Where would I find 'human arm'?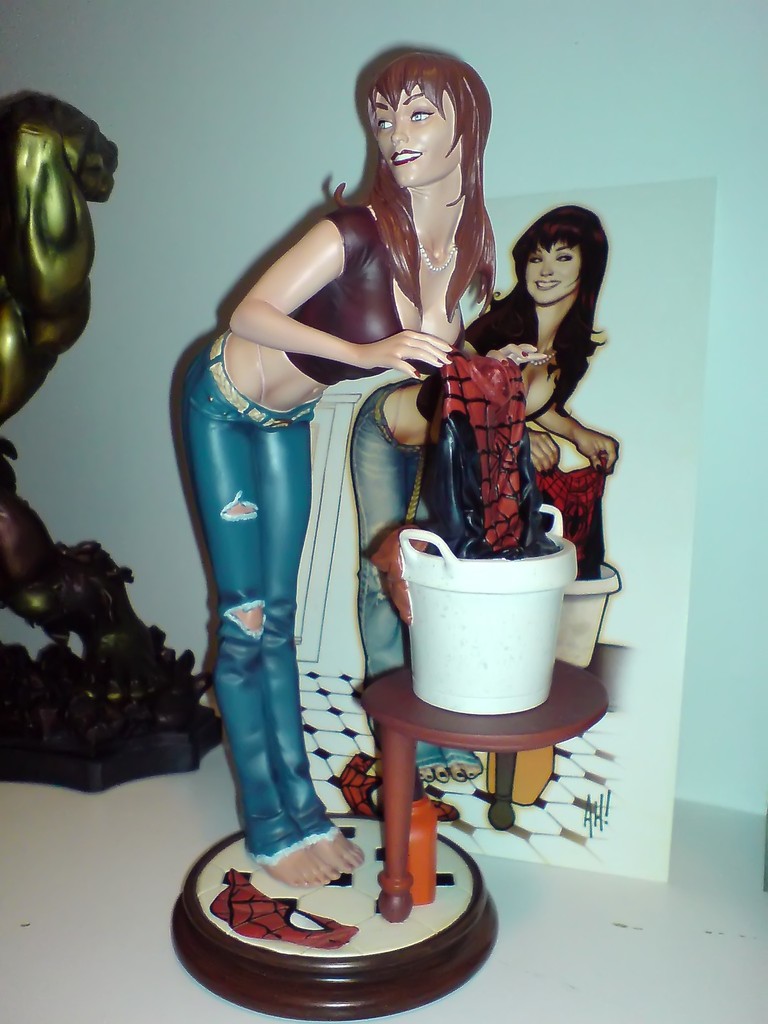
At l=225, t=205, r=447, b=422.
